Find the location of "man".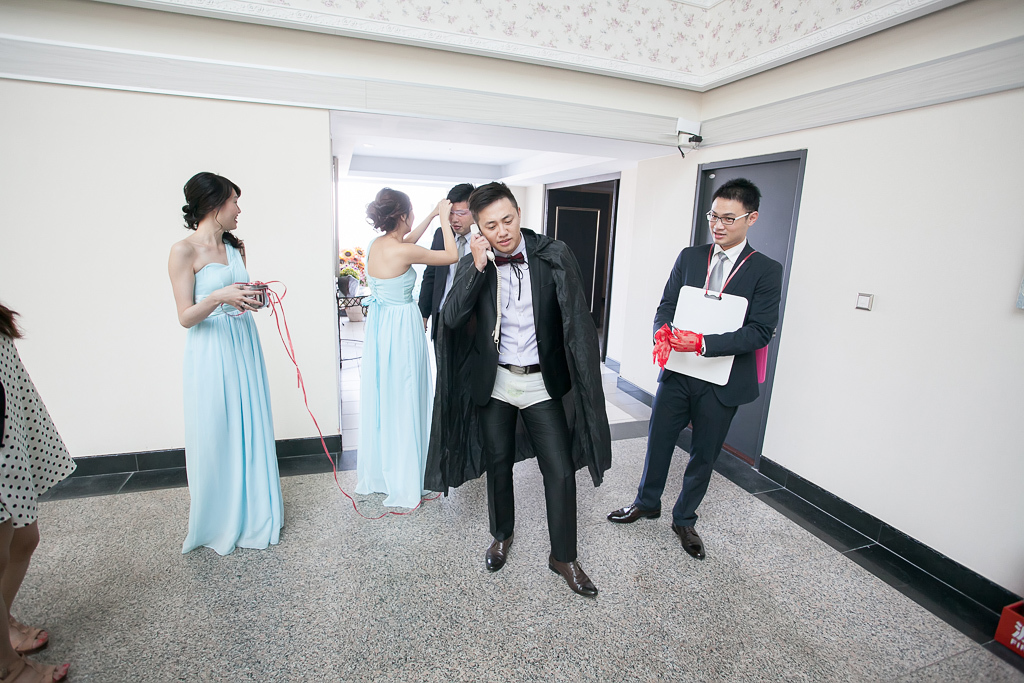
Location: [x1=438, y1=188, x2=619, y2=601].
